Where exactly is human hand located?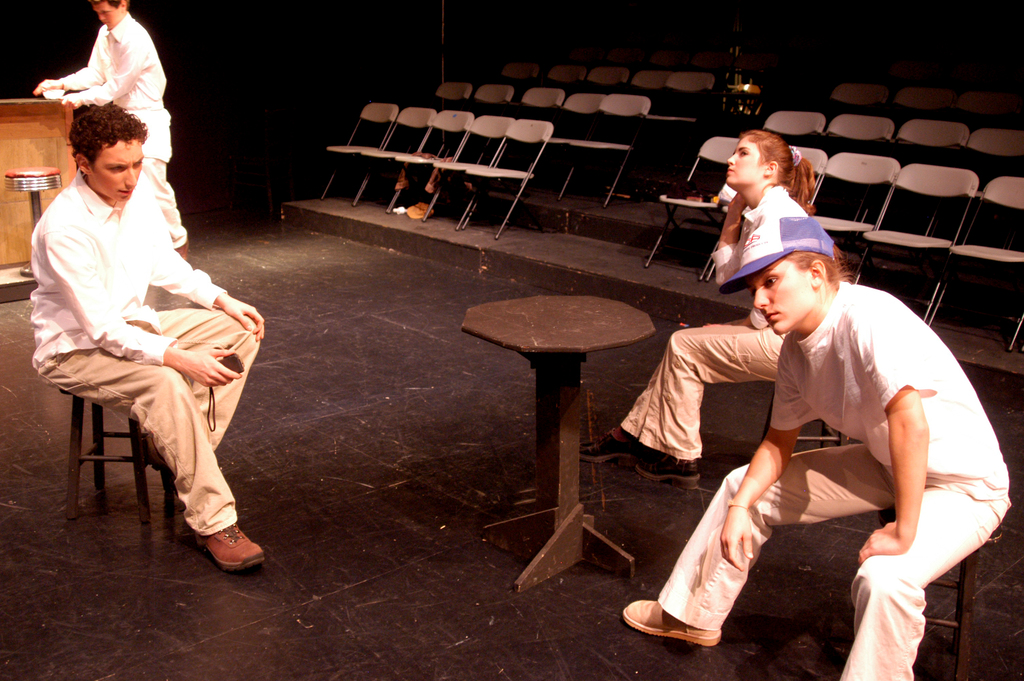
Its bounding box is rect(58, 94, 85, 113).
